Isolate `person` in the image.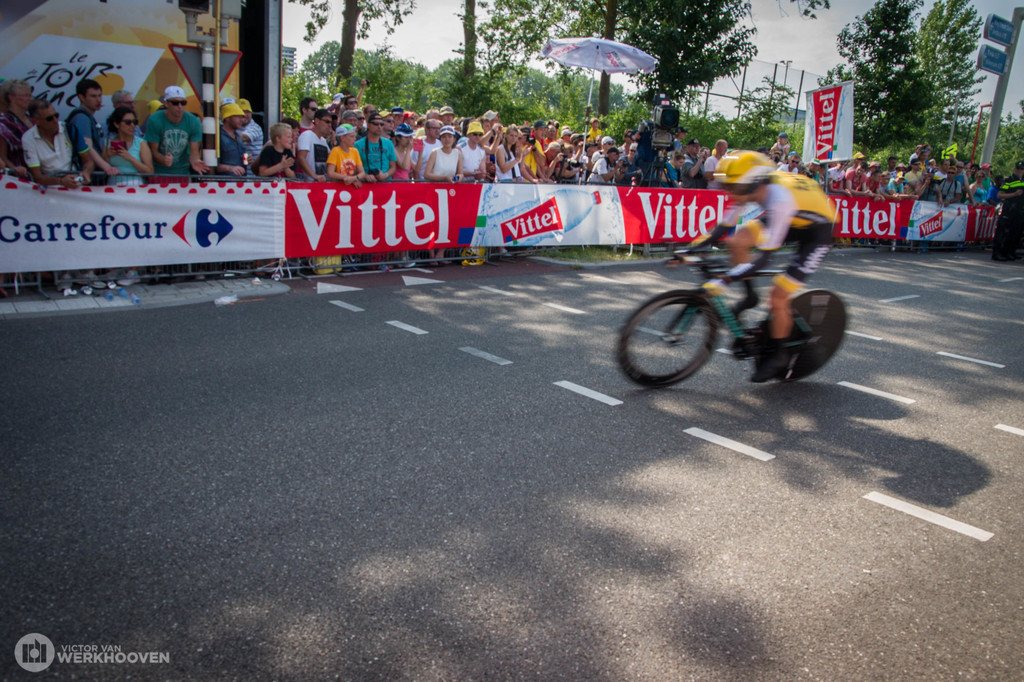
Isolated region: l=905, t=162, r=932, b=197.
